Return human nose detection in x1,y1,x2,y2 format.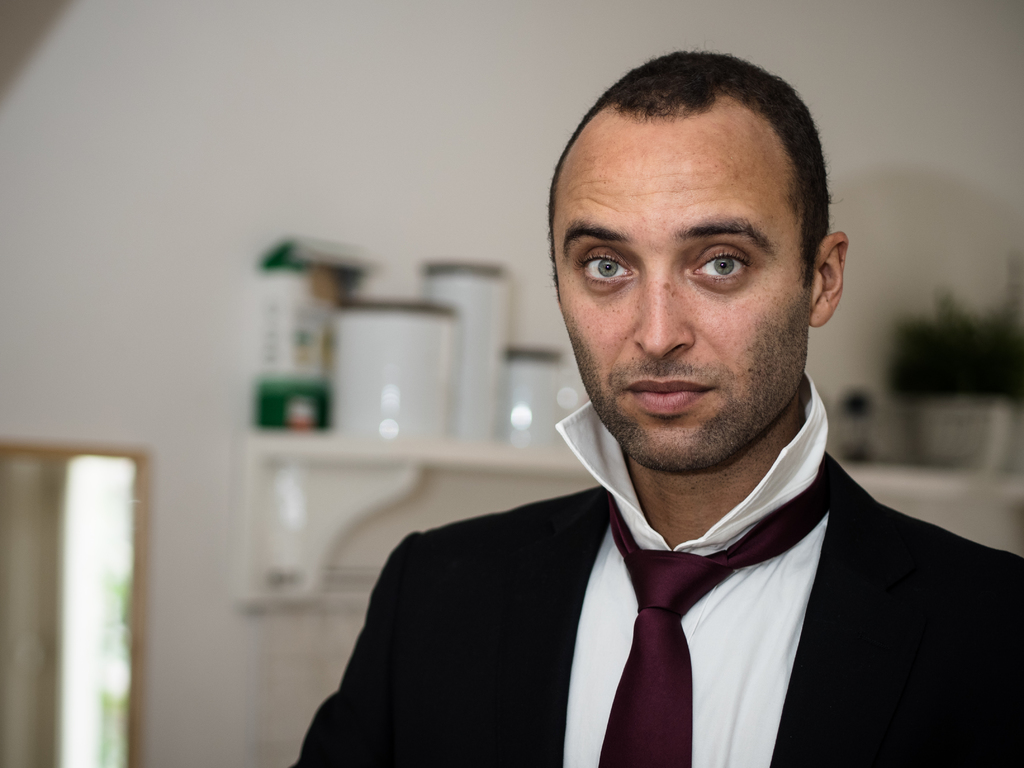
631,270,693,358.
